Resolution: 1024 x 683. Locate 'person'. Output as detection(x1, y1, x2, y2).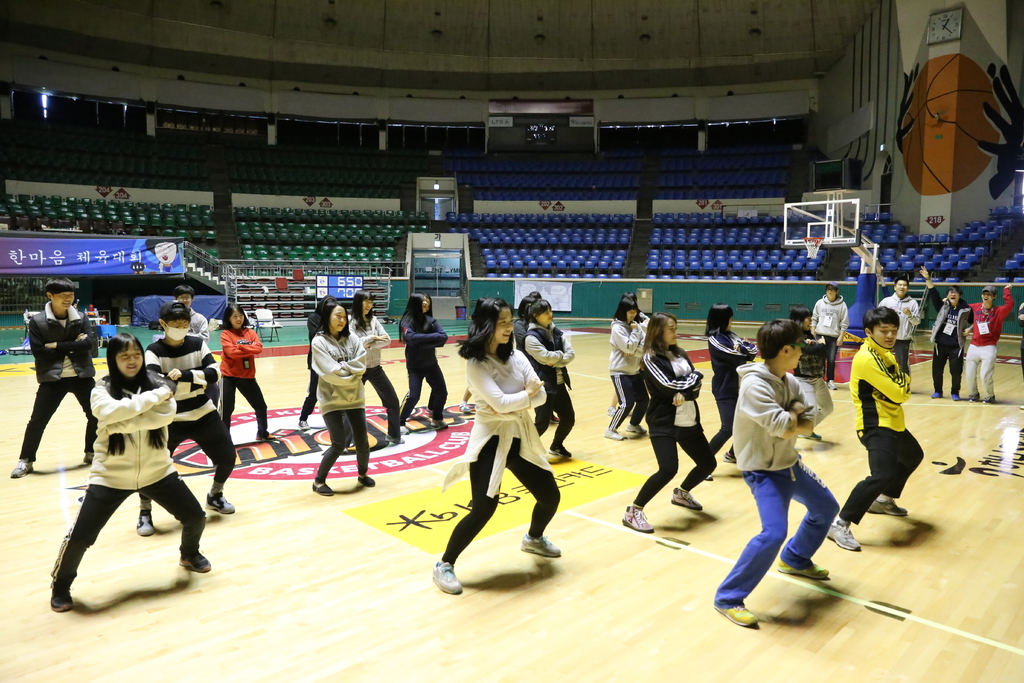
detection(349, 290, 404, 444).
